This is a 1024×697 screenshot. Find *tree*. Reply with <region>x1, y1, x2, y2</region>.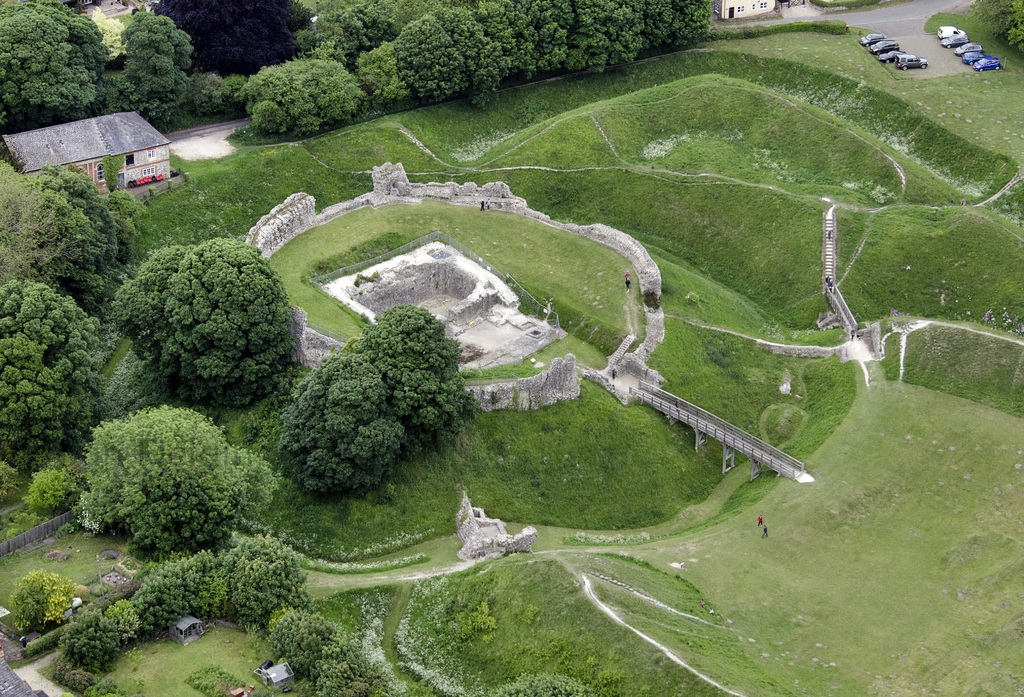
<region>0, 277, 110, 463</region>.
